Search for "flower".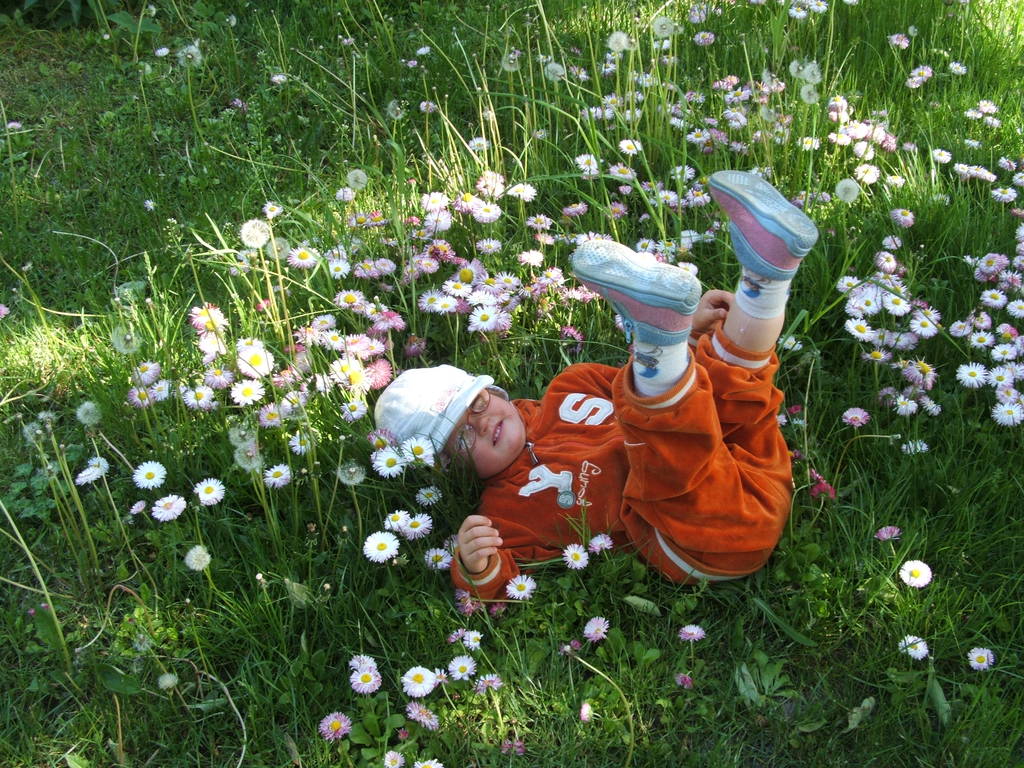
Found at (579,702,593,718).
